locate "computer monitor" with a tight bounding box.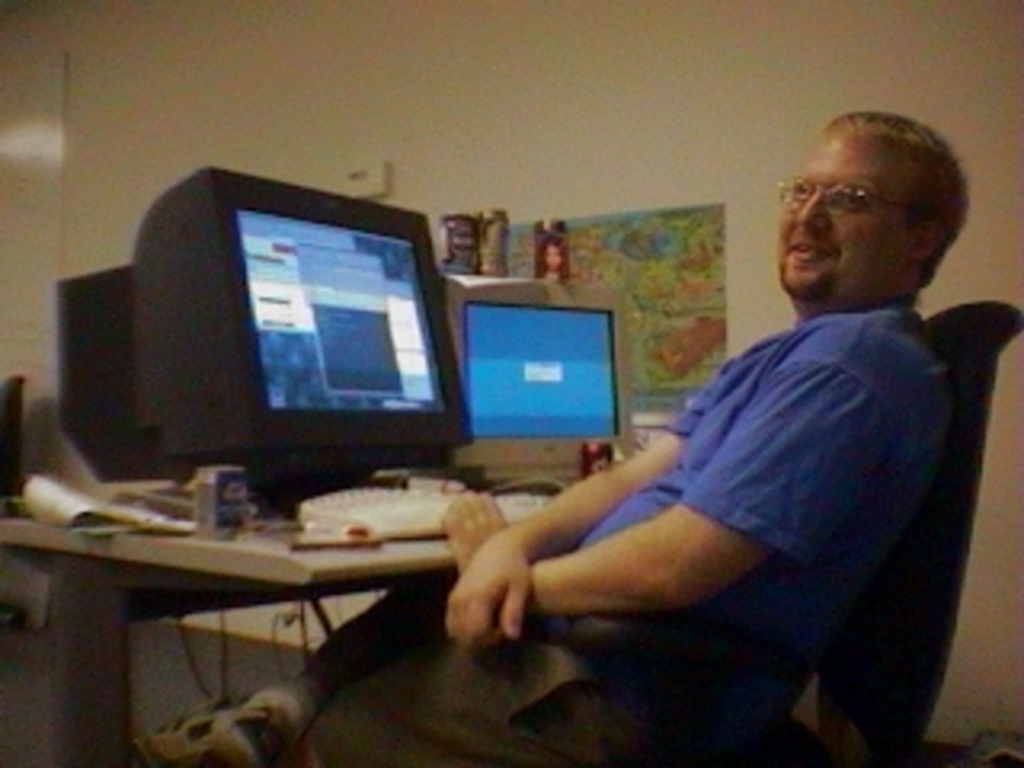
Rect(458, 285, 653, 474).
